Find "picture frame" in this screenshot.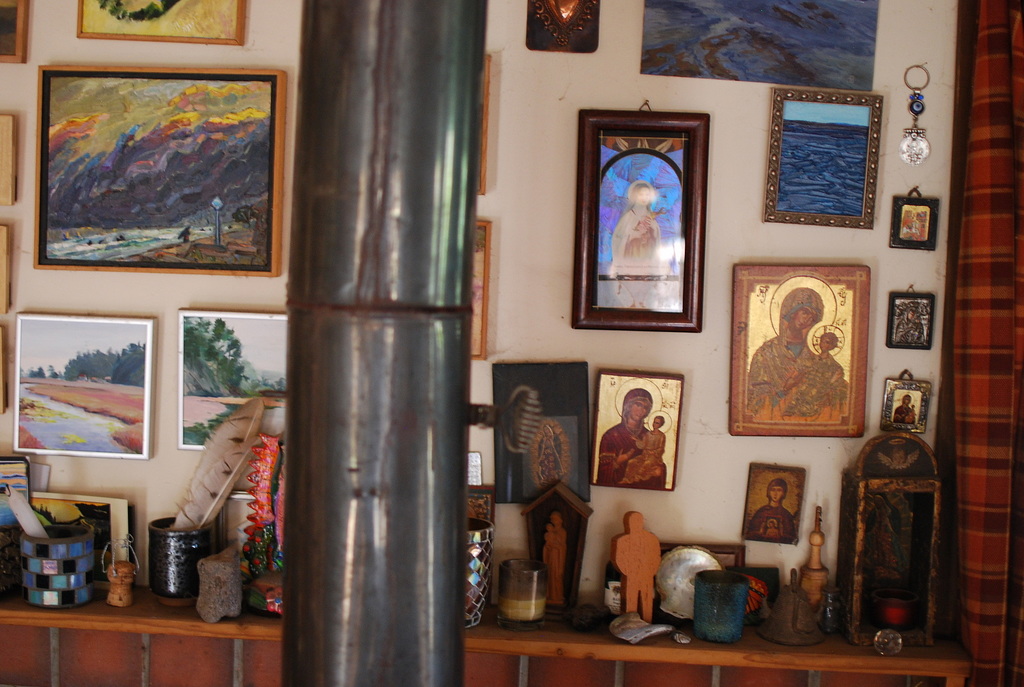
The bounding box for "picture frame" is 13 312 151 463.
